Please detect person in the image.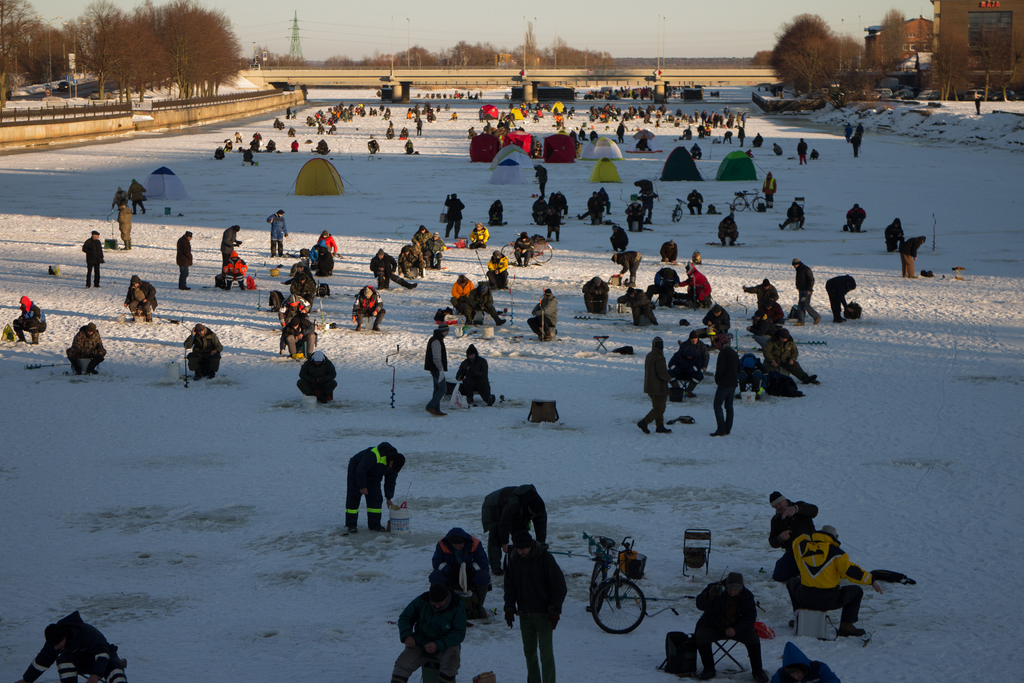
locate(550, 190, 569, 214).
